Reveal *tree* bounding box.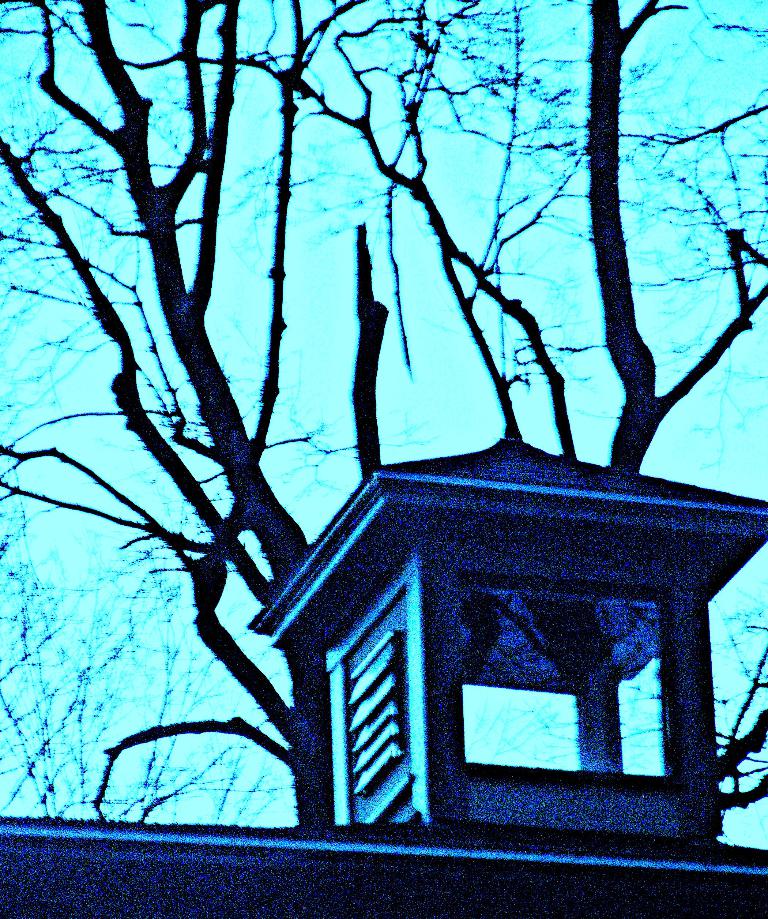
Revealed: <region>0, 7, 767, 876</region>.
